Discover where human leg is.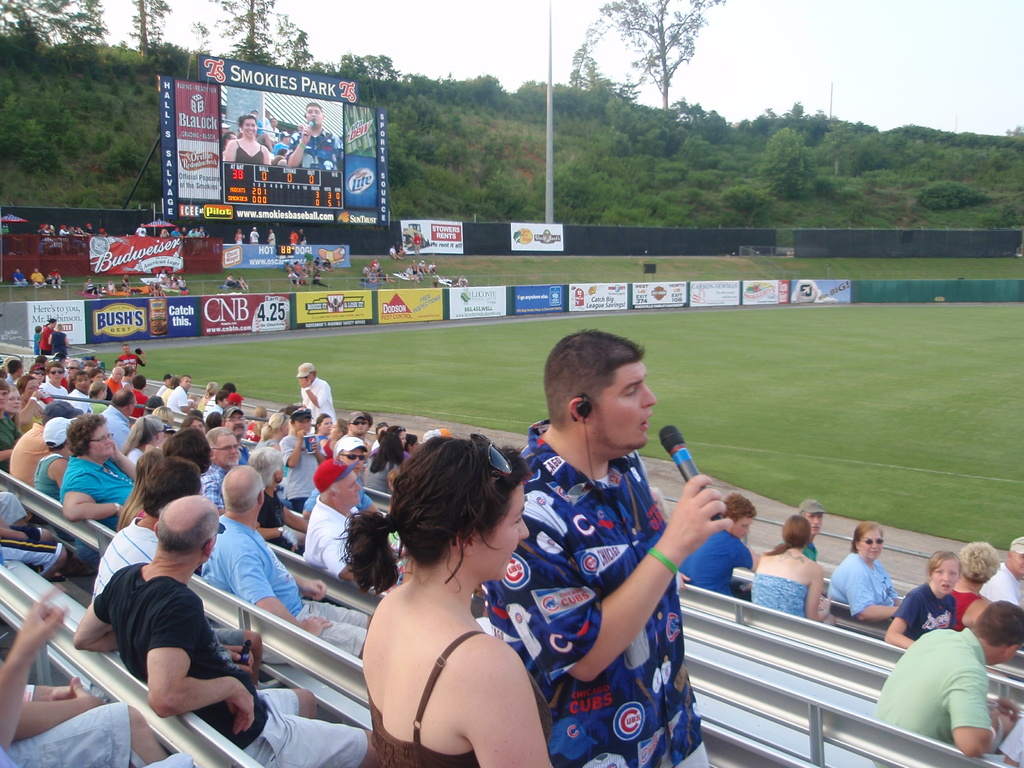
Discovered at [x1=296, y1=615, x2=367, y2=667].
